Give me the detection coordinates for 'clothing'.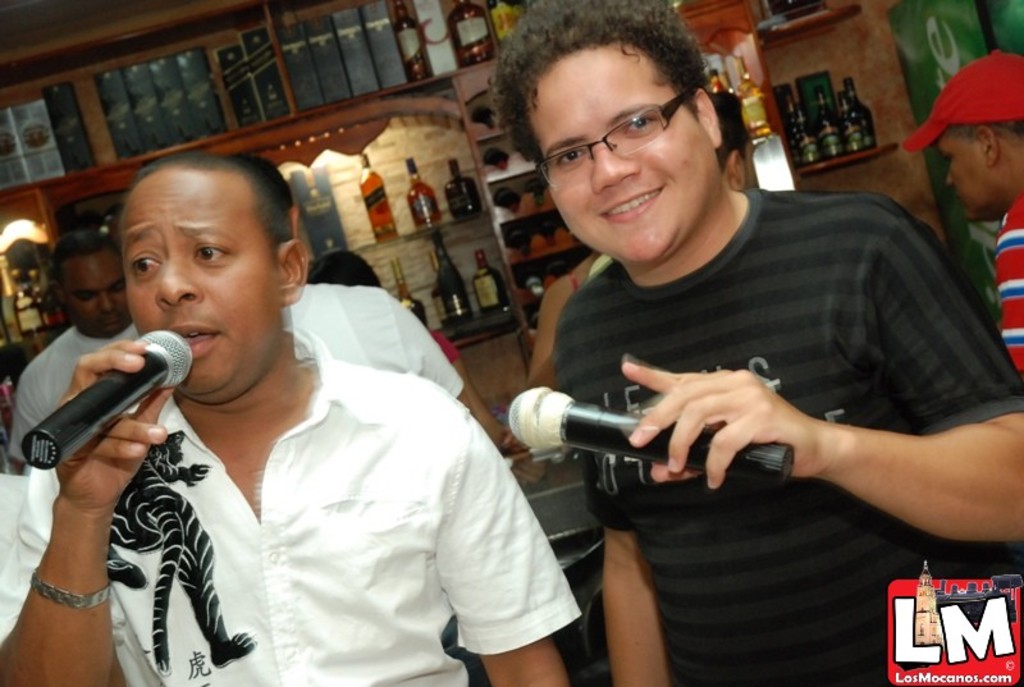
(x1=296, y1=270, x2=466, y2=409).
